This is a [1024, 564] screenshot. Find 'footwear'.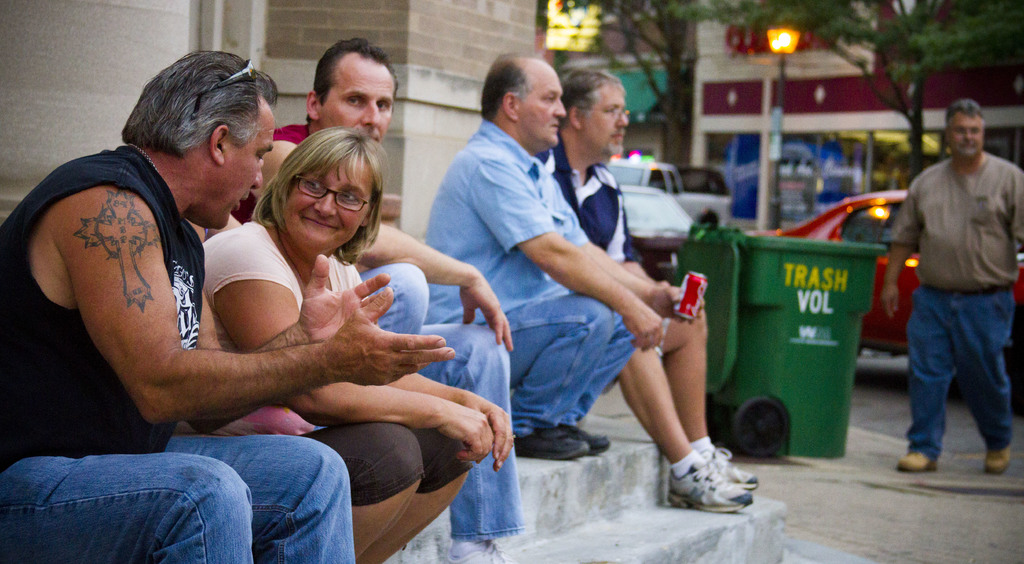
Bounding box: left=897, top=451, right=938, bottom=471.
